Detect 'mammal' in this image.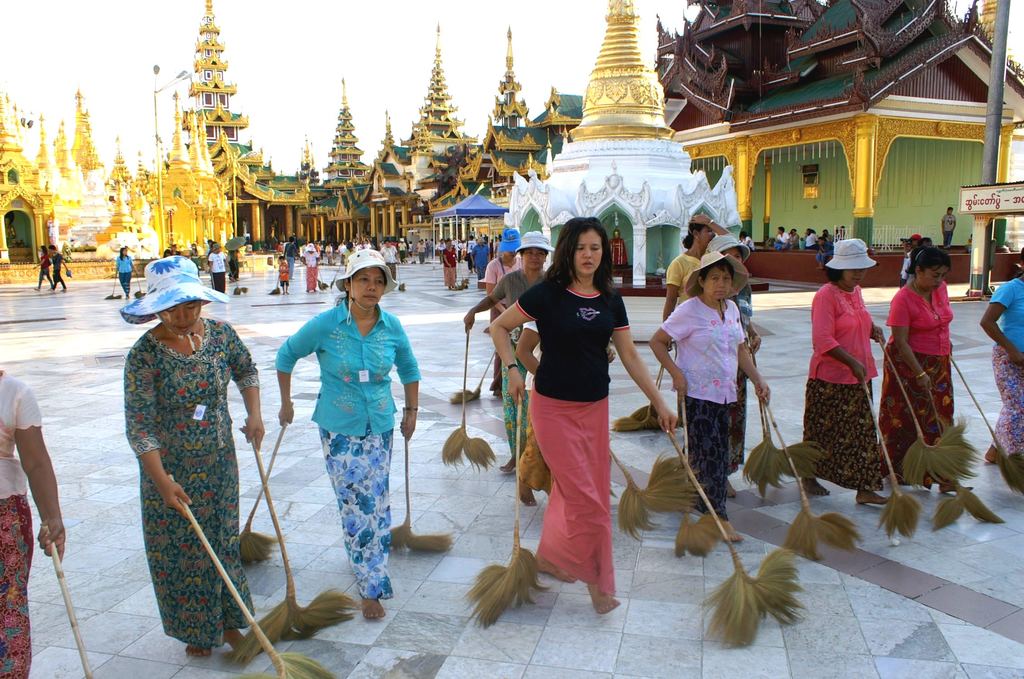
Detection: <bbox>661, 212, 731, 429</bbox>.
